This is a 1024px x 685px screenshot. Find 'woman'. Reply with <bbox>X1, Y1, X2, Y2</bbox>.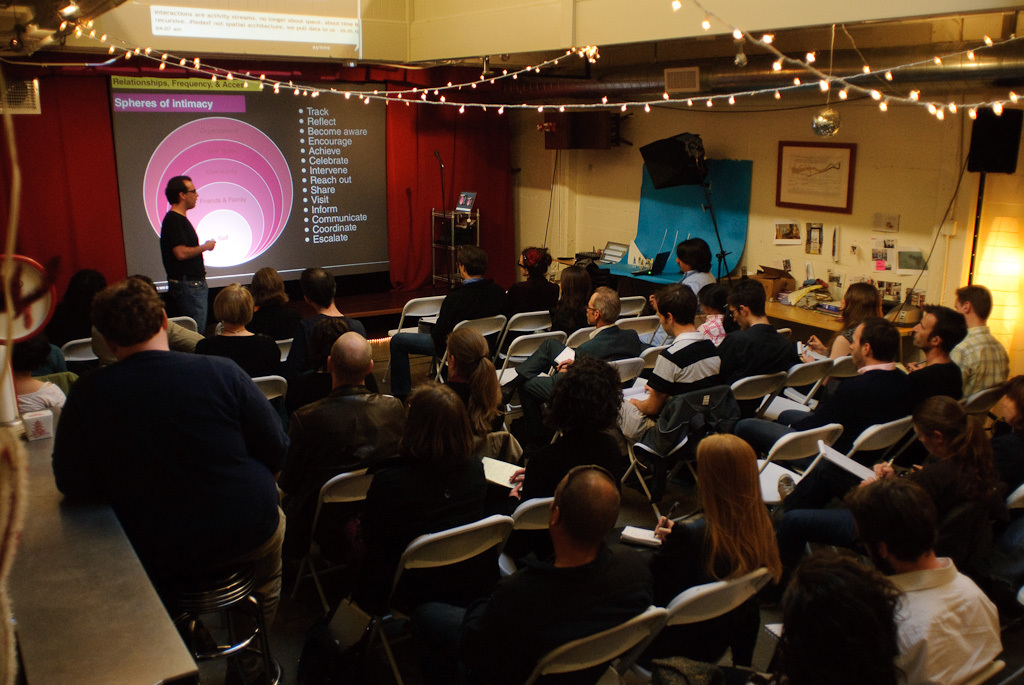
<bbox>541, 259, 605, 336</bbox>.
